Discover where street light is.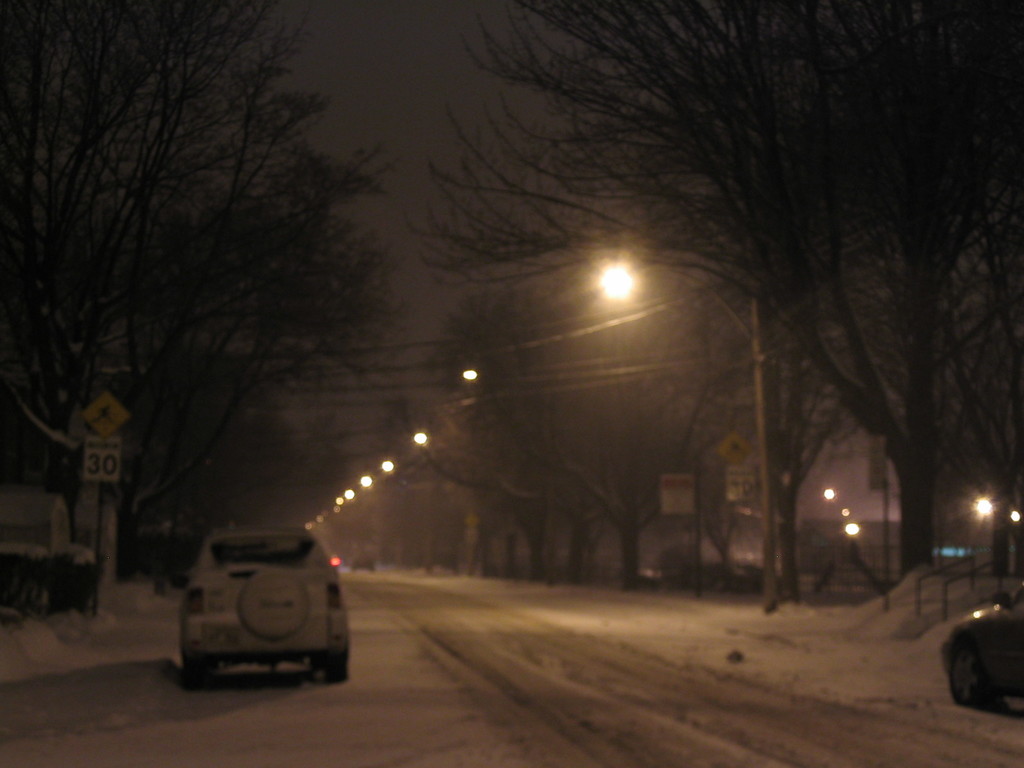
Discovered at (left=461, top=367, right=482, bottom=385).
